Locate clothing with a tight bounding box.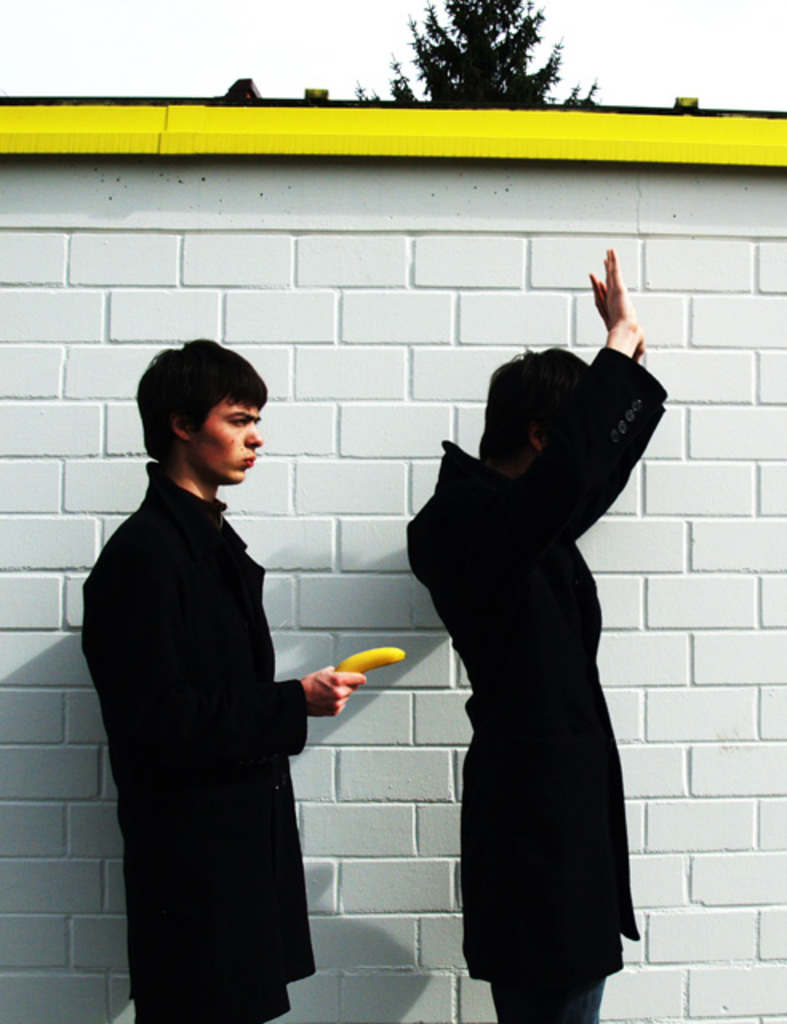
Rect(64, 419, 323, 1022).
